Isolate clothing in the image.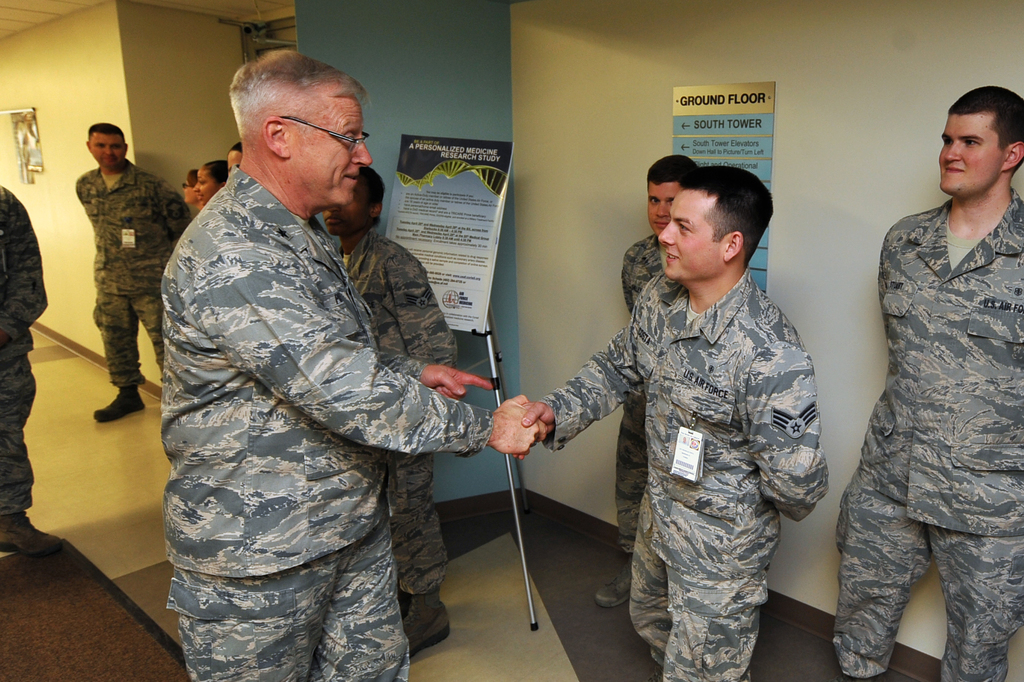
Isolated region: locate(76, 162, 198, 389).
